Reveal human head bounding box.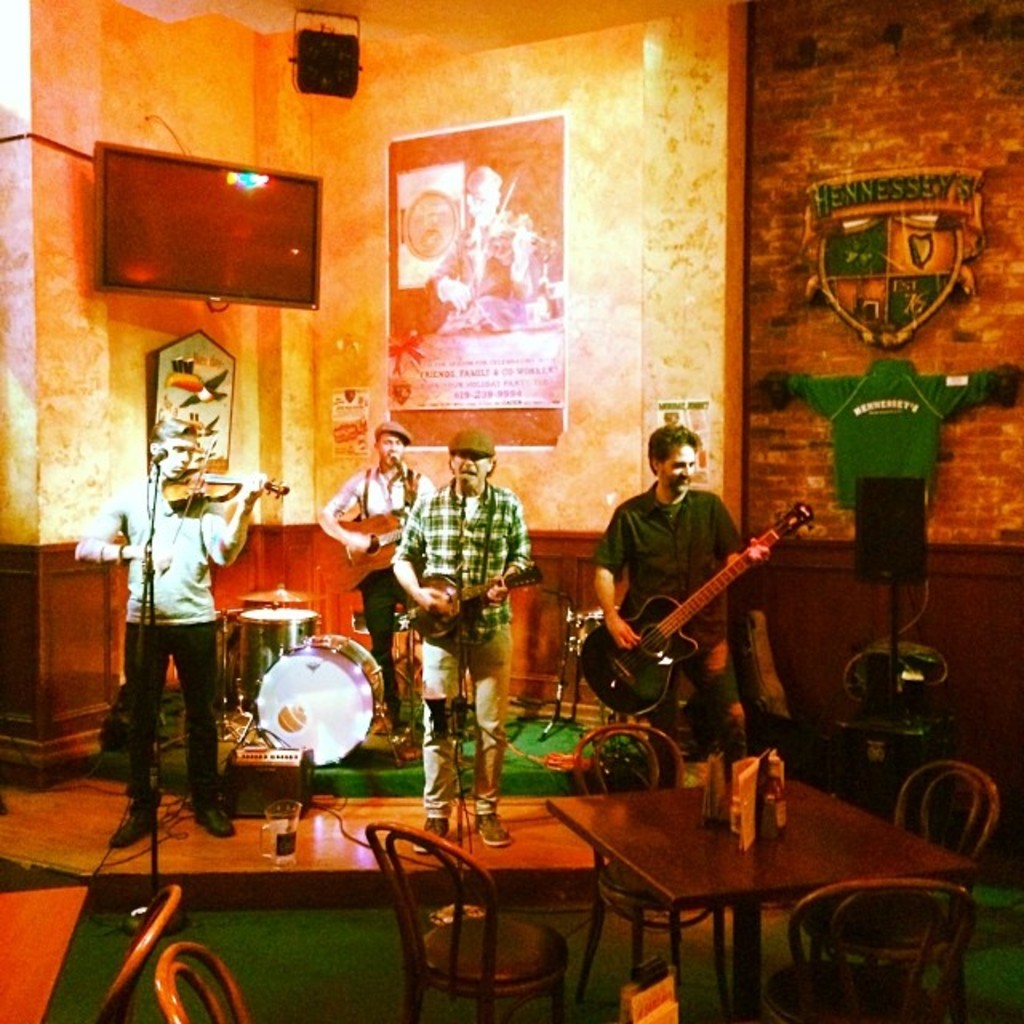
Revealed: 146 414 210 480.
